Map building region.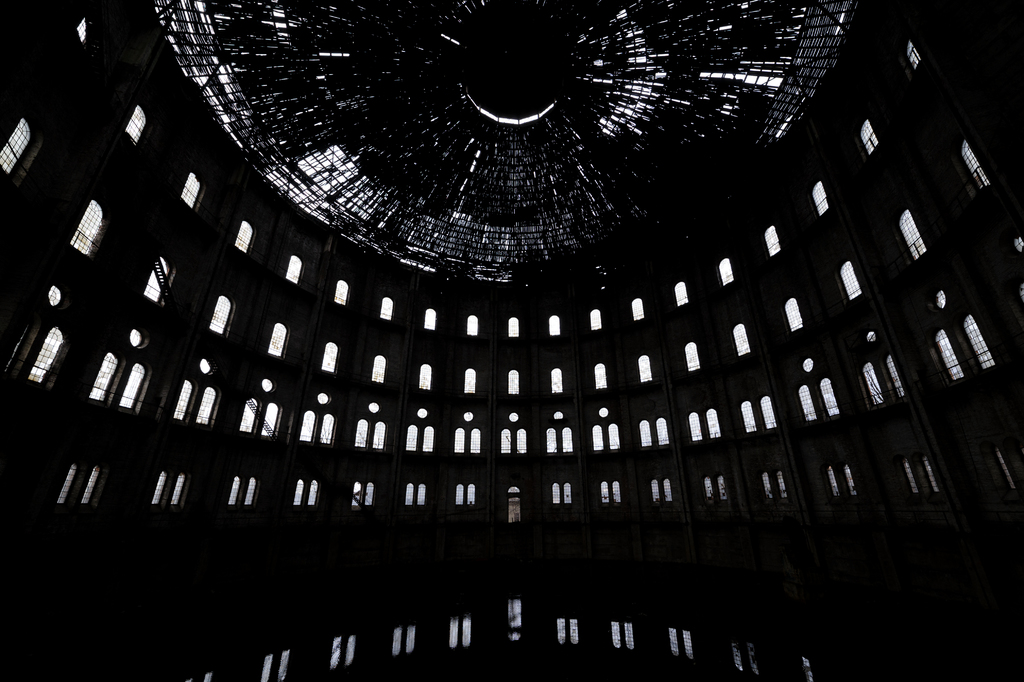
Mapped to box=[0, 0, 1023, 681].
